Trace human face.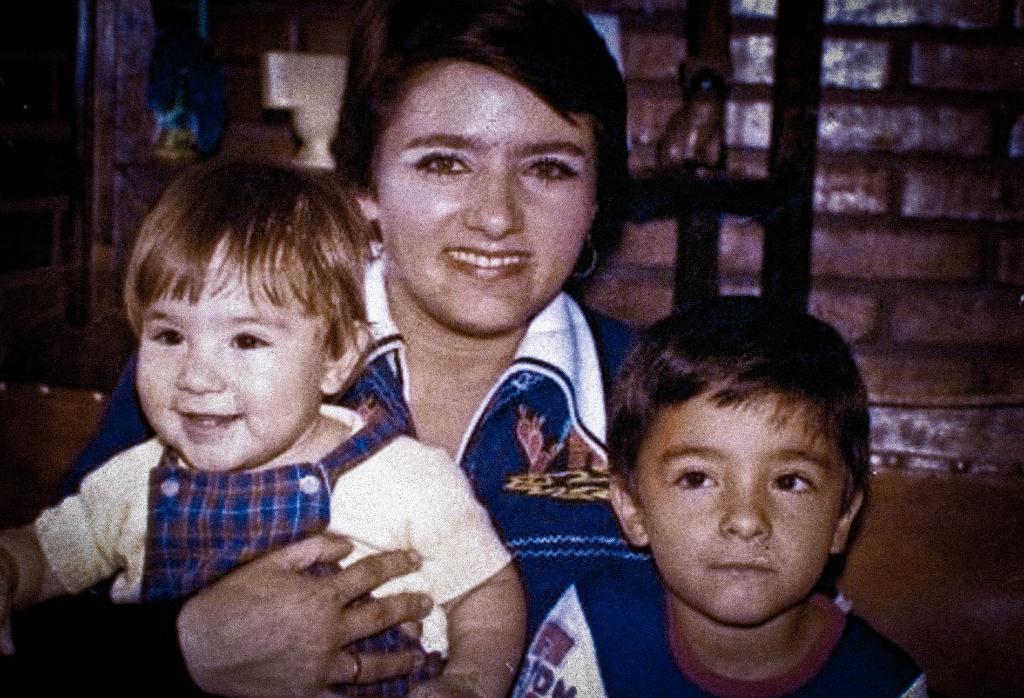
Traced to bbox(136, 232, 336, 475).
